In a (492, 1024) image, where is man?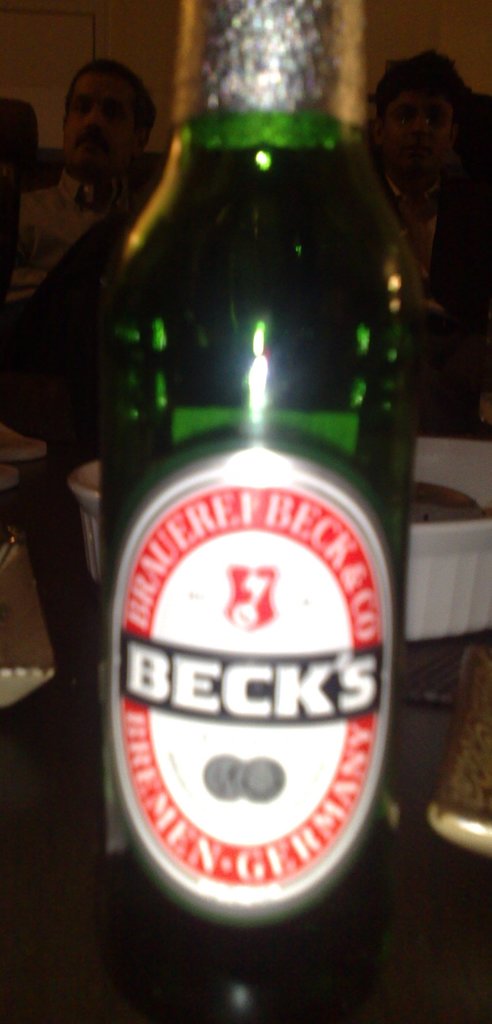
left=0, top=57, right=154, bottom=413.
